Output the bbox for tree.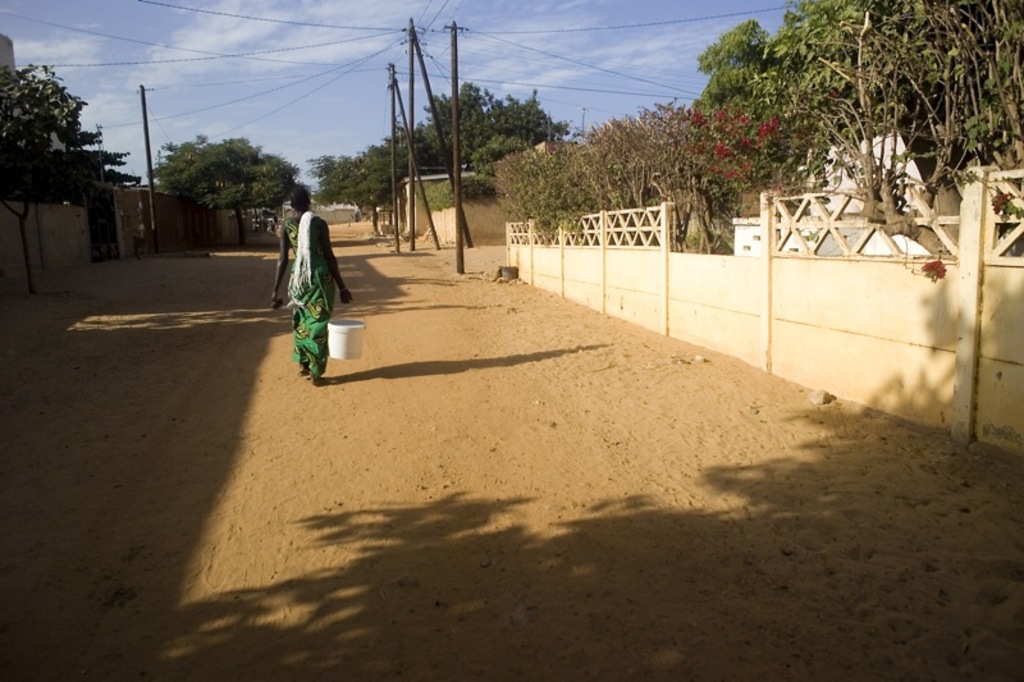
[9,40,120,258].
